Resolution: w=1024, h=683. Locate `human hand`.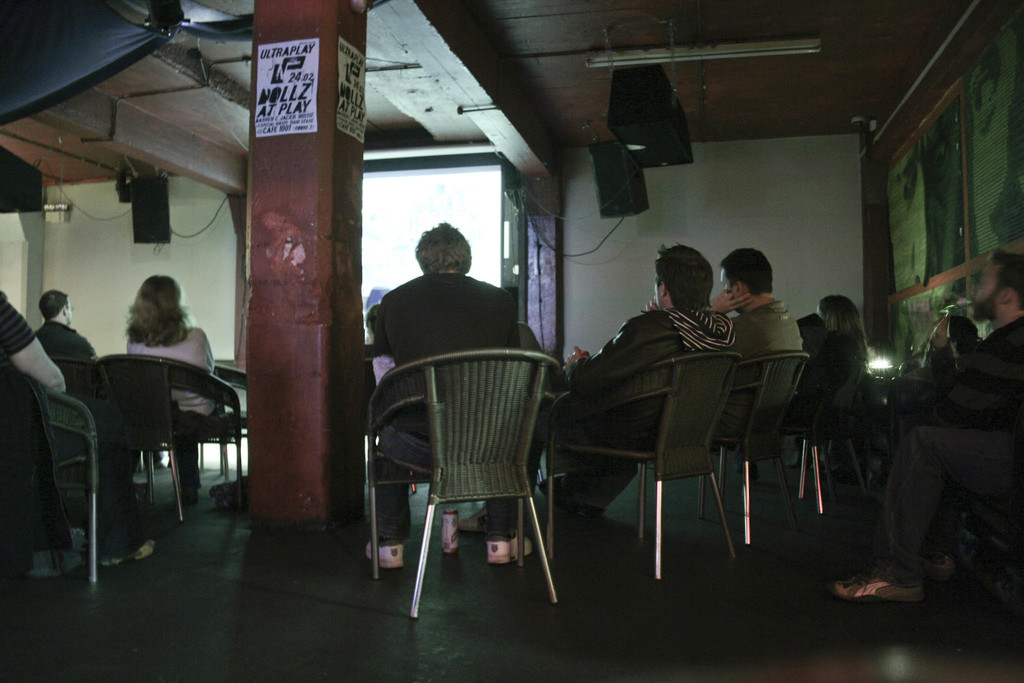
Rect(564, 344, 591, 366).
